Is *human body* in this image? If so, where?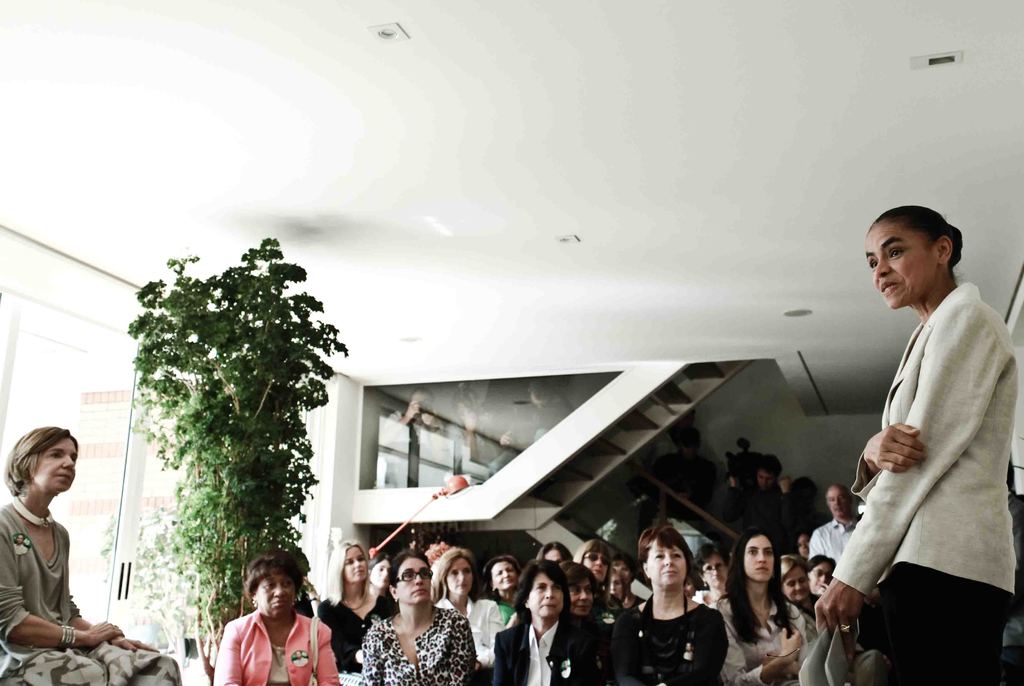
Yes, at [435, 598, 499, 676].
